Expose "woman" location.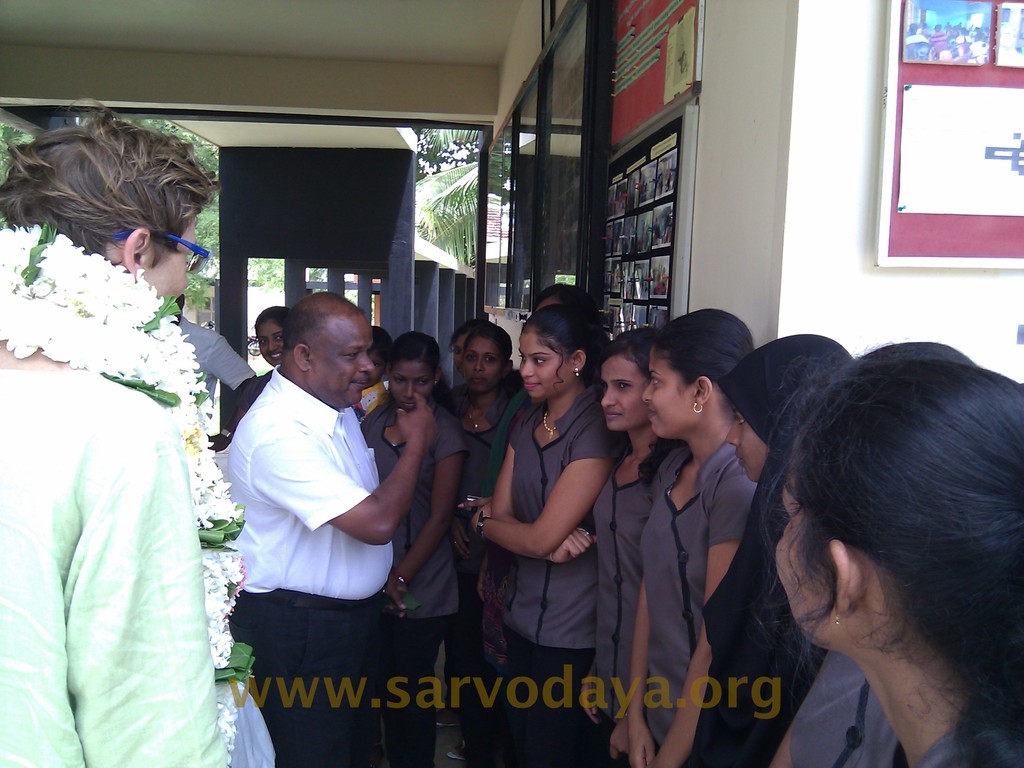
Exposed at pyautogui.locateOnScreen(765, 358, 1023, 767).
